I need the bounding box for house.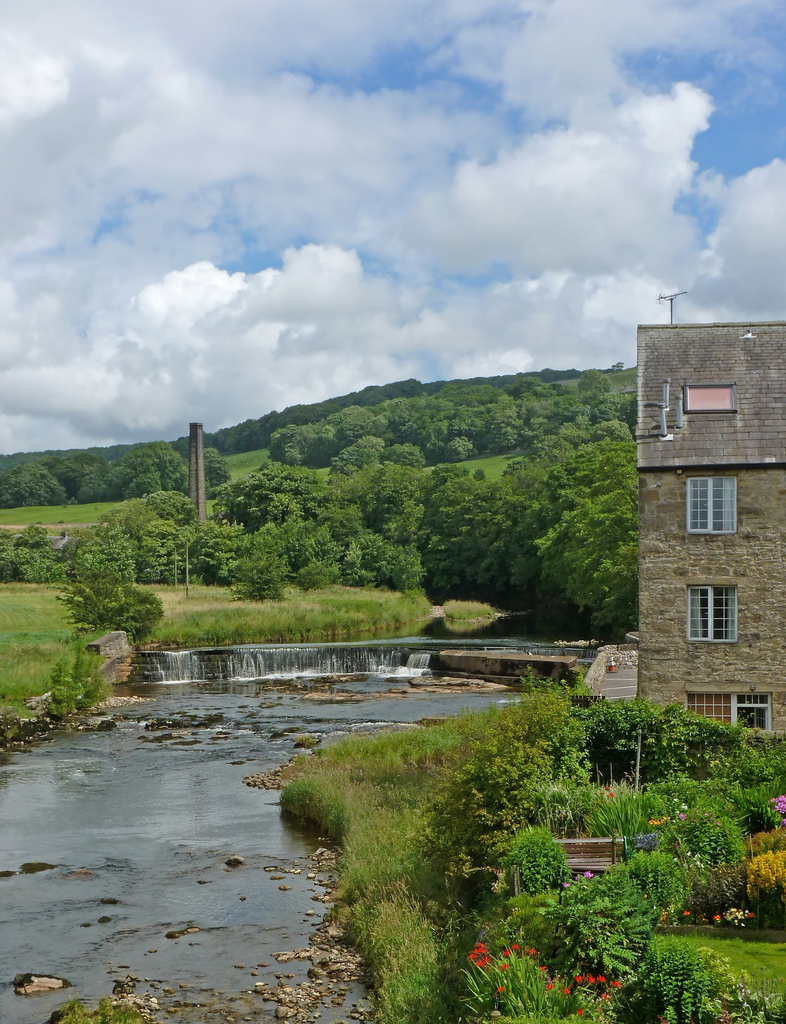
Here it is: x1=633 y1=322 x2=782 y2=785.
